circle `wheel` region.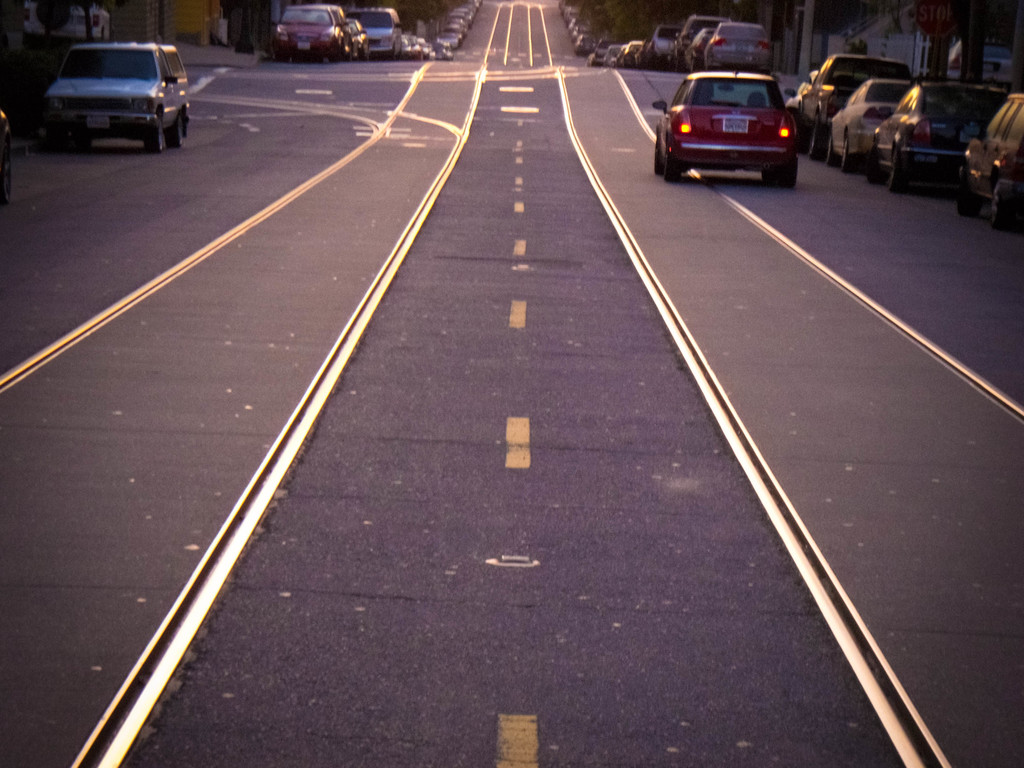
Region: 861/141/886/183.
